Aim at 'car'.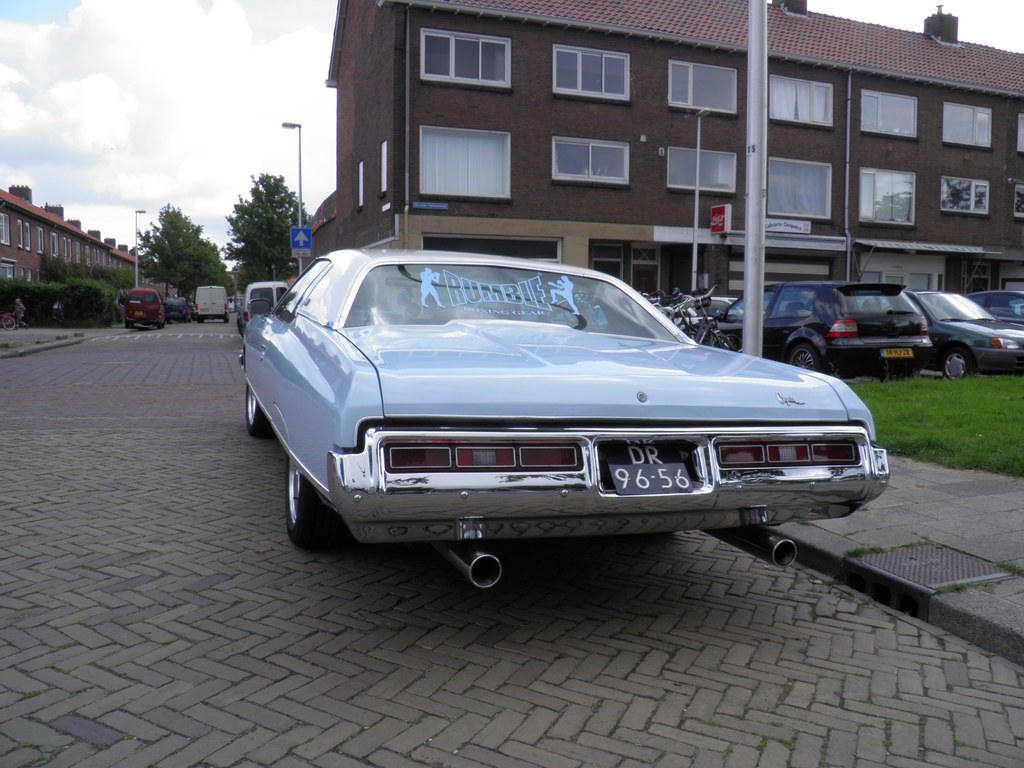
Aimed at [709,278,936,381].
